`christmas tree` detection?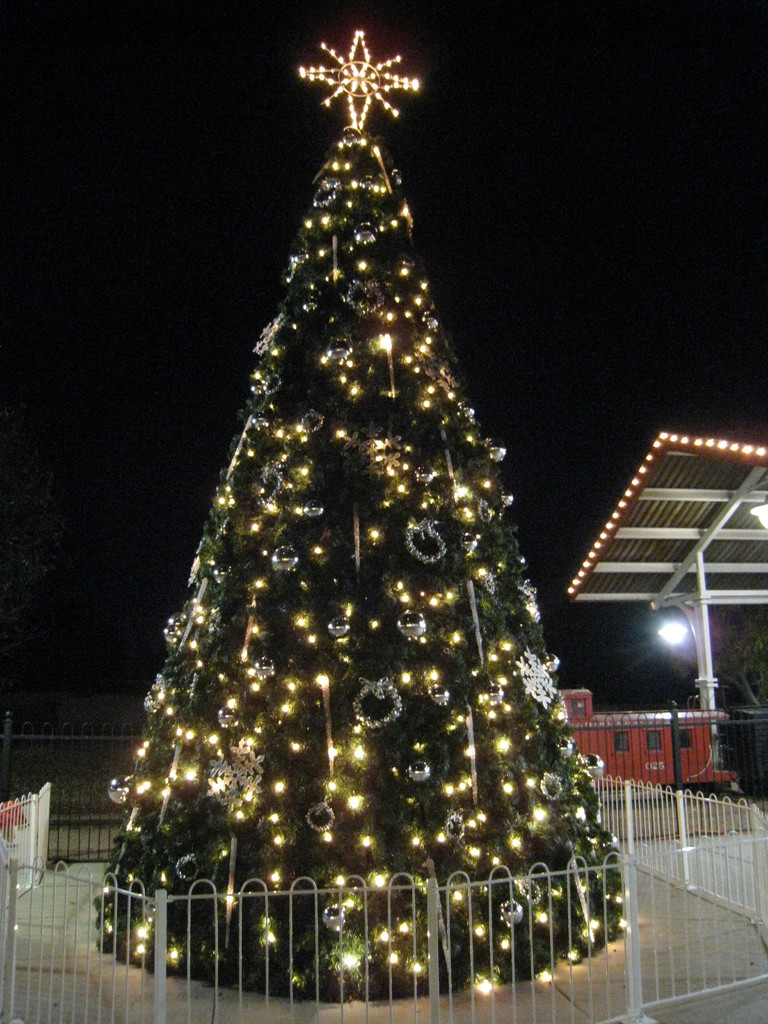
BBox(86, 26, 632, 1002)
